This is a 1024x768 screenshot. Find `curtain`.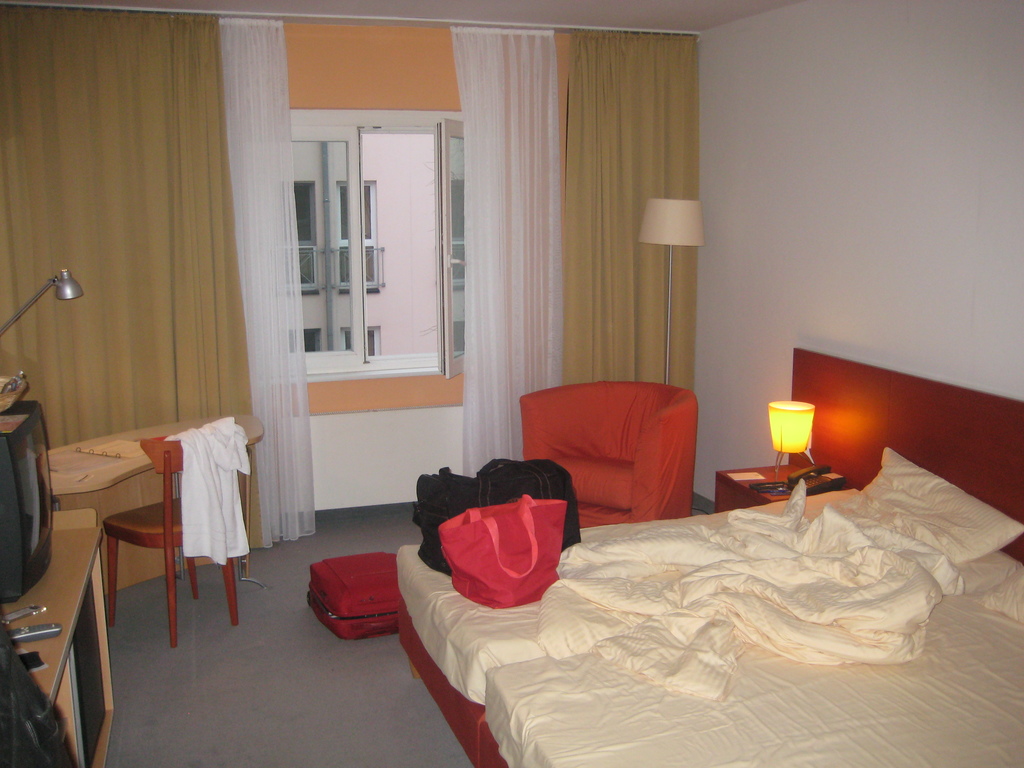
Bounding box: [555, 24, 696, 399].
